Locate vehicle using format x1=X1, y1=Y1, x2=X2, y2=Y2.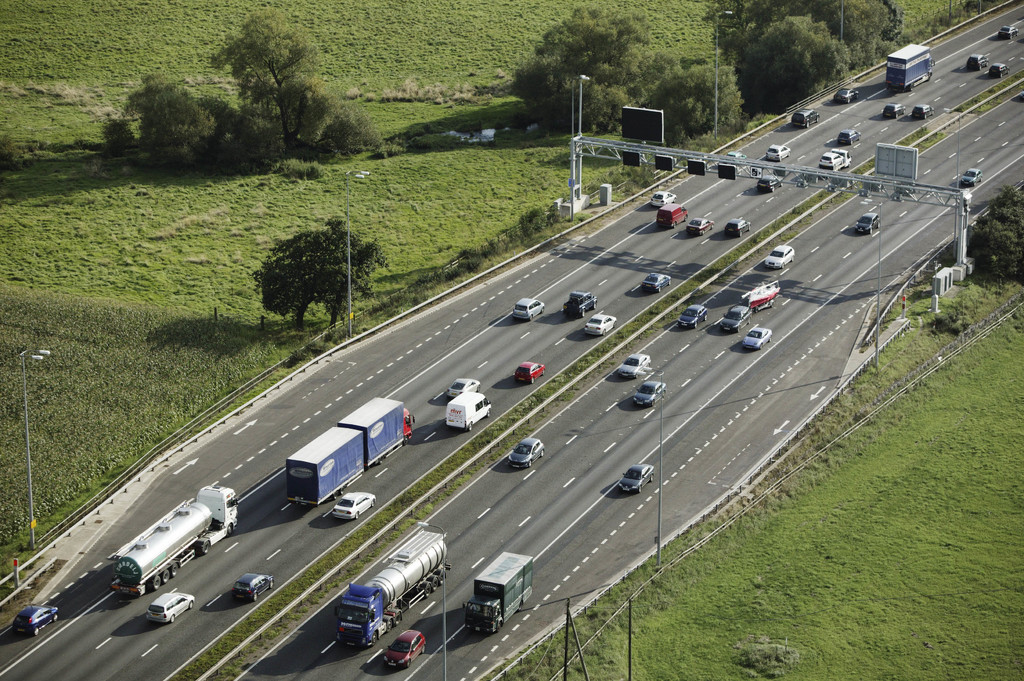
x1=740, y1=285, x2=779, y2=312.
